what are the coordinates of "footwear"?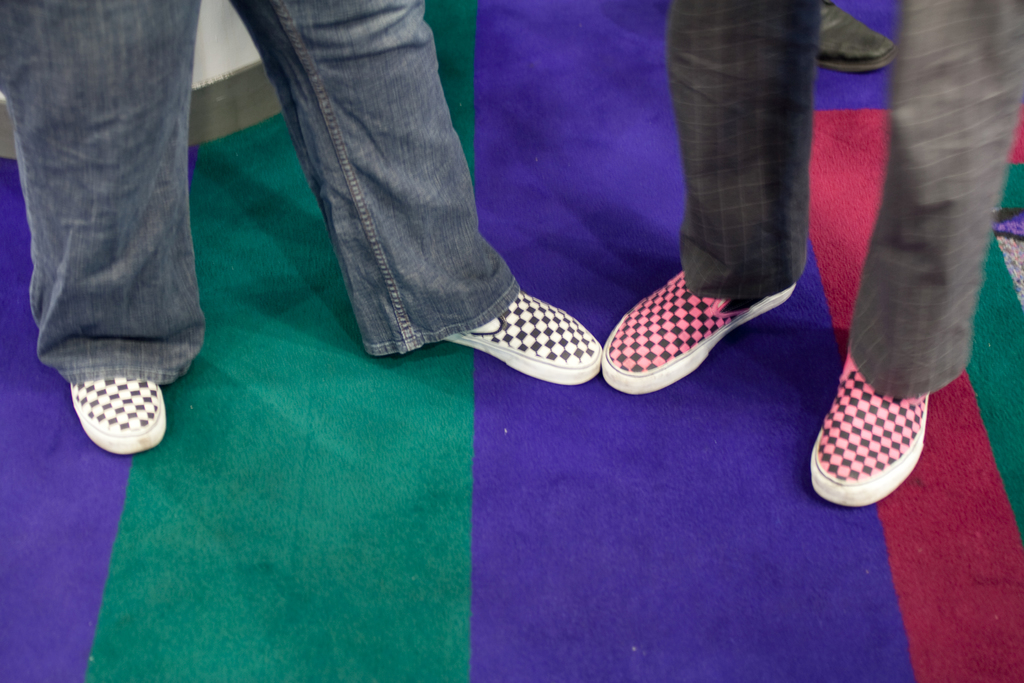
select_region(806, 331, 950, 522).
